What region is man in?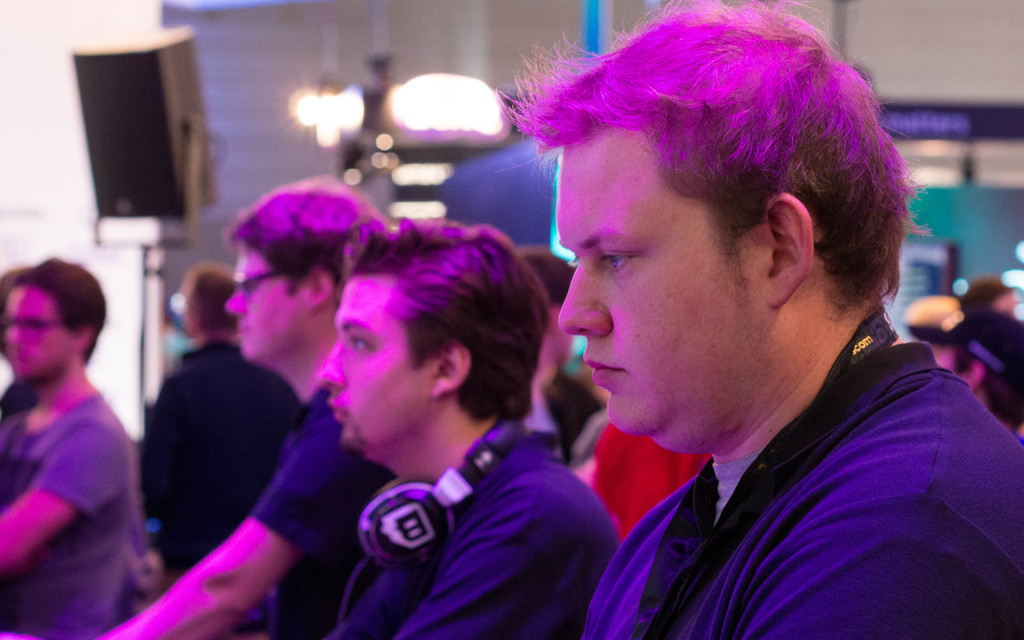
select_region(315, 220, 620, 639).
